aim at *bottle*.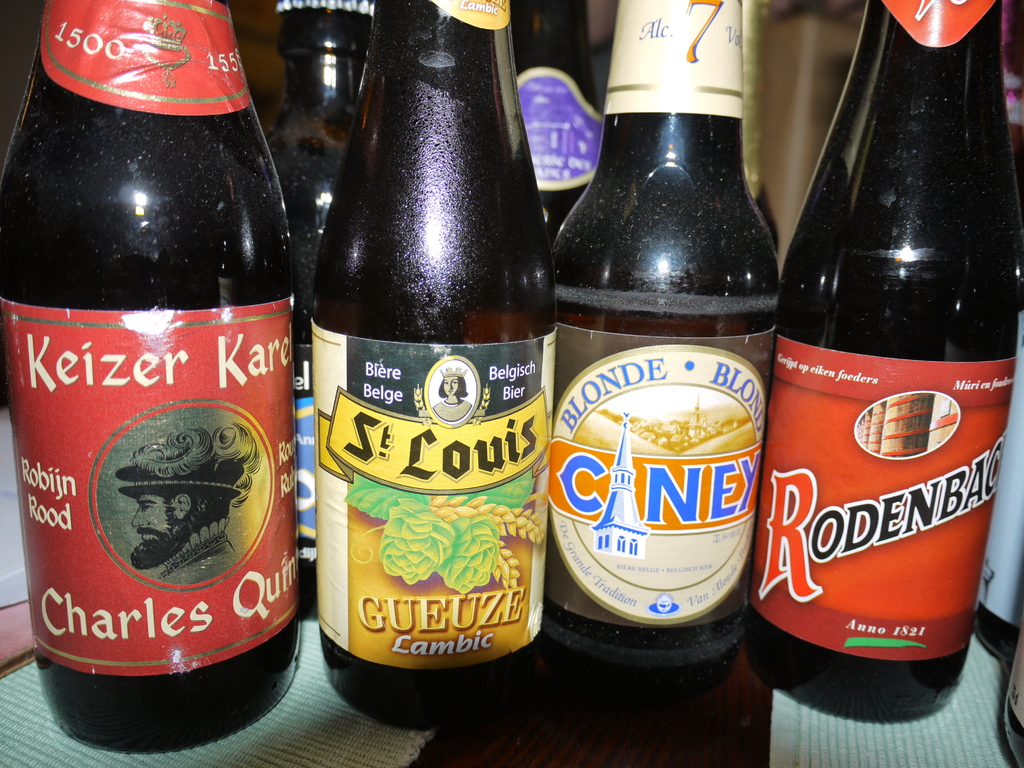
Aimed at bbox=[253, 0, 384, 626].
